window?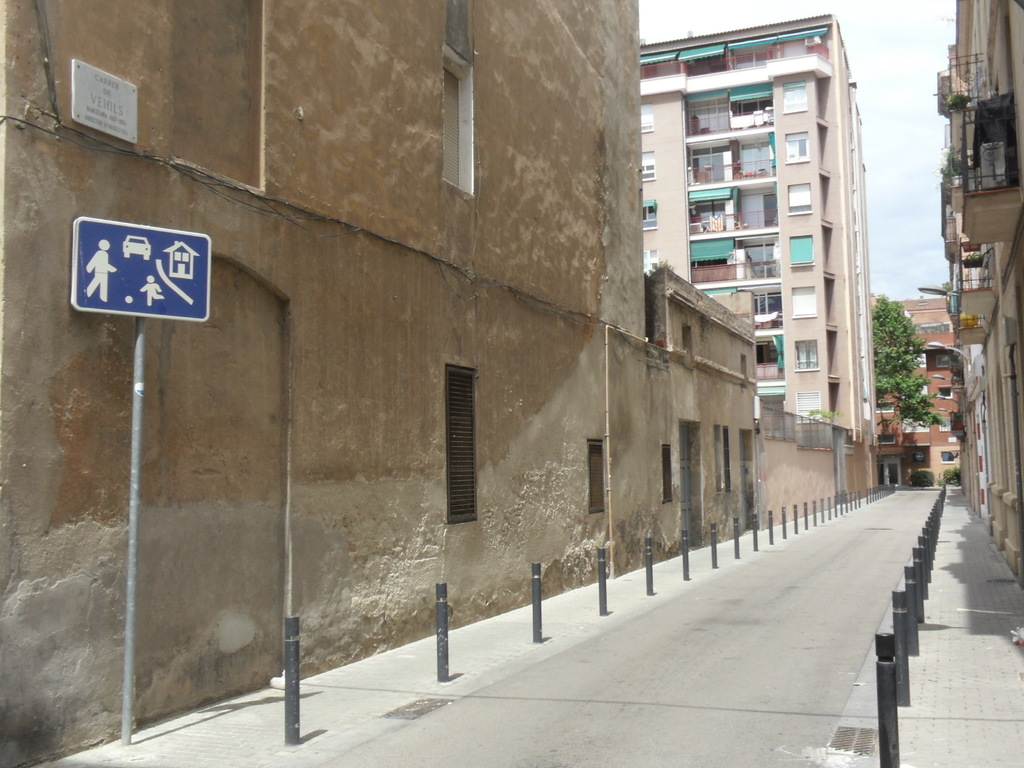
box=[637, 248, 659, 275]
